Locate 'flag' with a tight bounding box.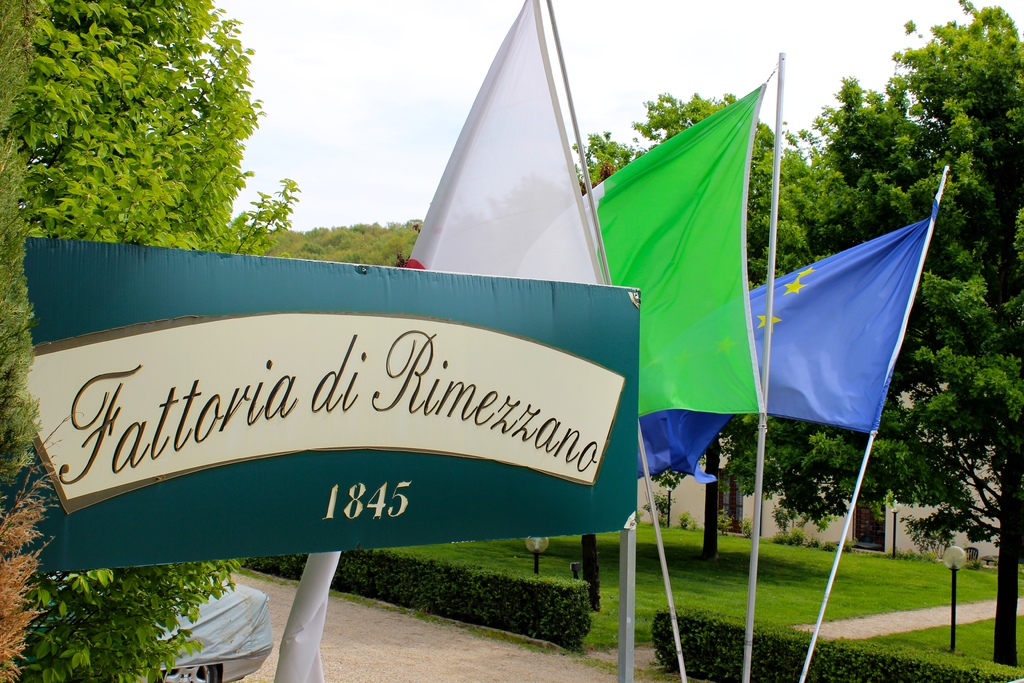
bbox=(647, 280, 764, 486).
